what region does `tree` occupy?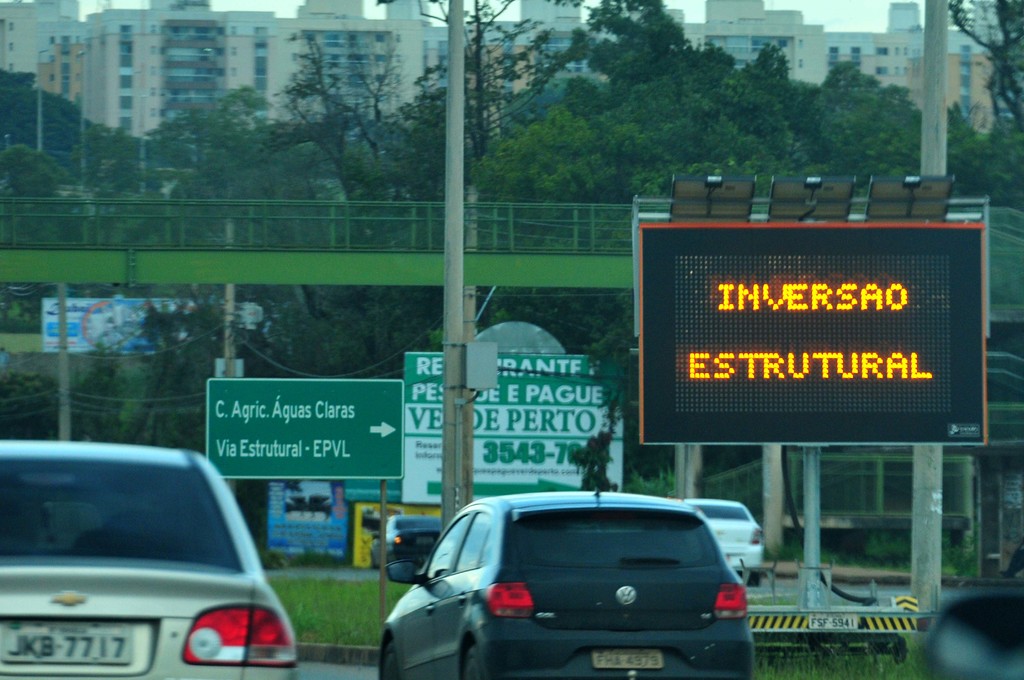
(x1=952, y1=0, x2=1023, y2=127).
